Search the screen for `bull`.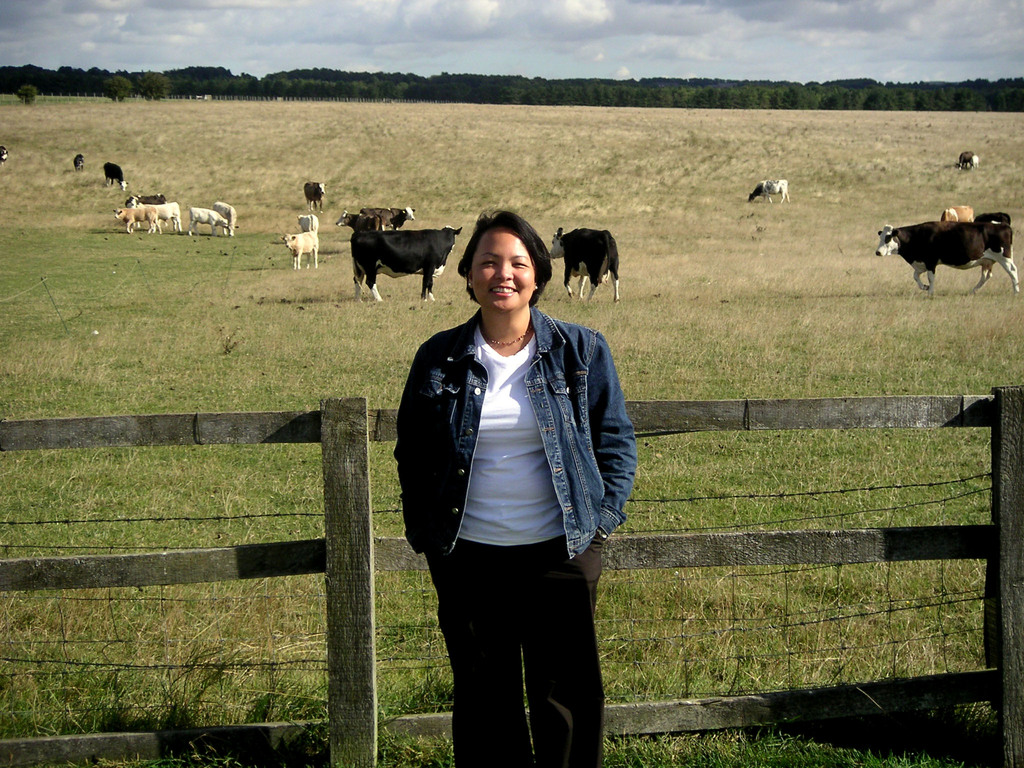
Found at l=295, t=214, r=320, b=232.
